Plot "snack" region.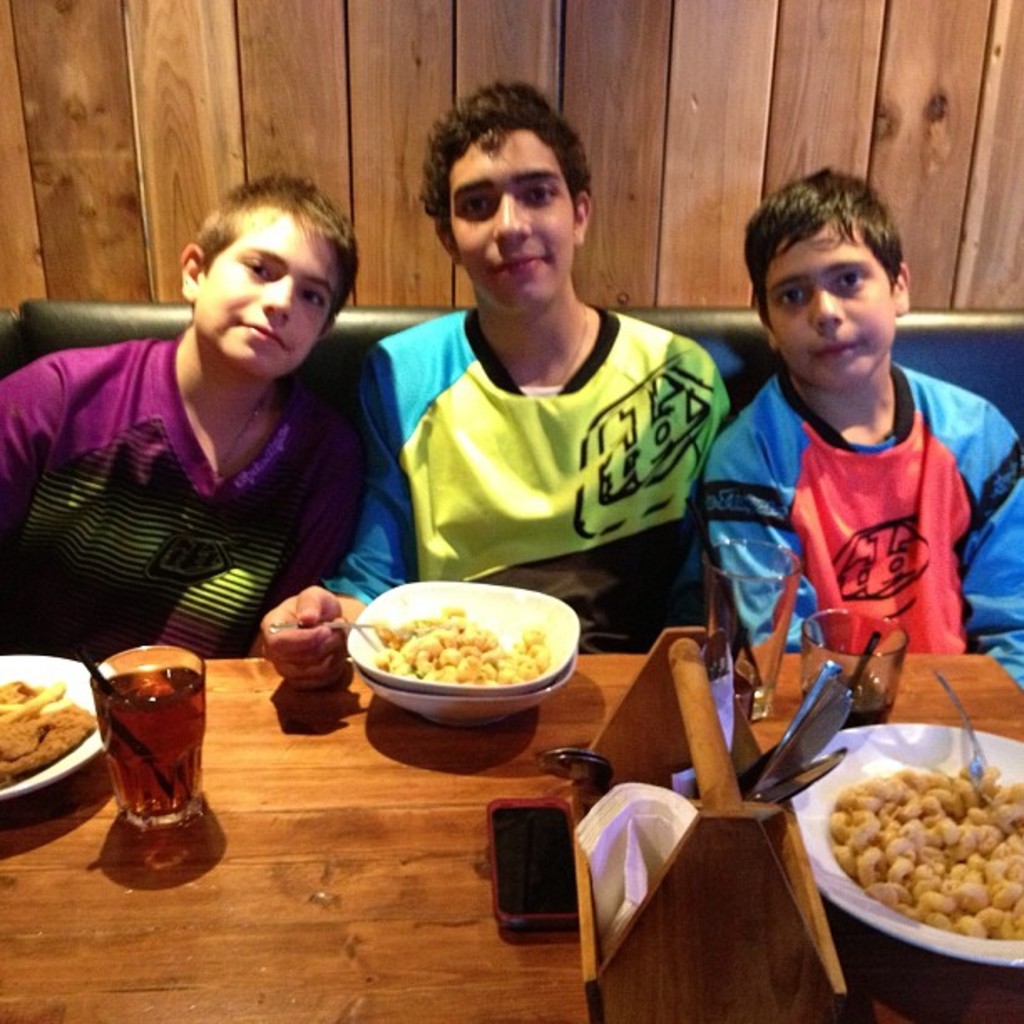
Plotted at rect(0, 674, 105, 783).
